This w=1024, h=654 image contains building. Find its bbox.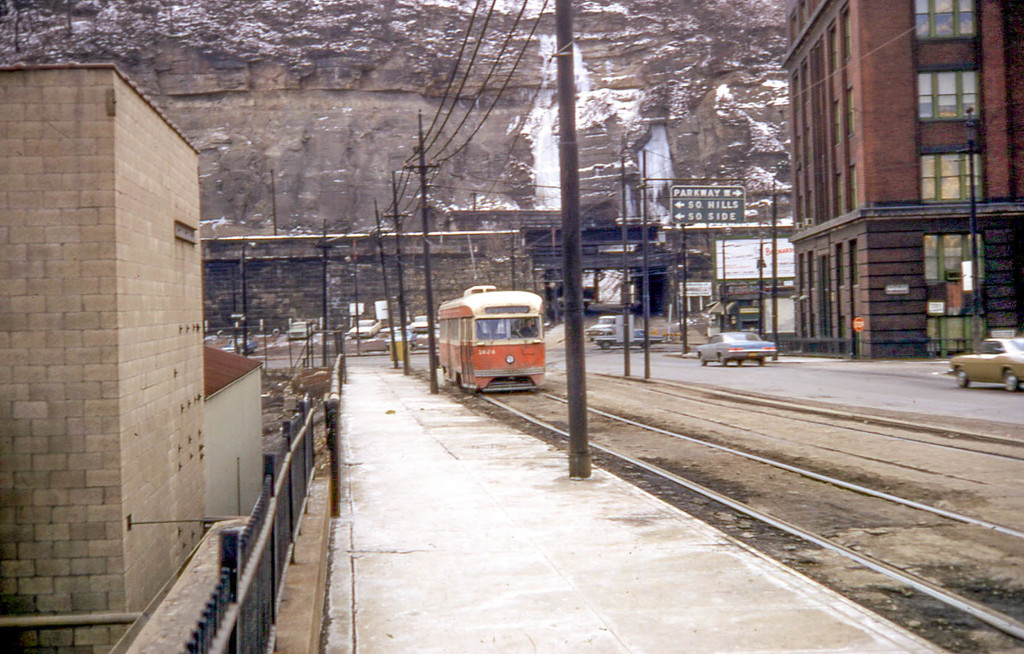
locate(0, 60, 207, 653).
